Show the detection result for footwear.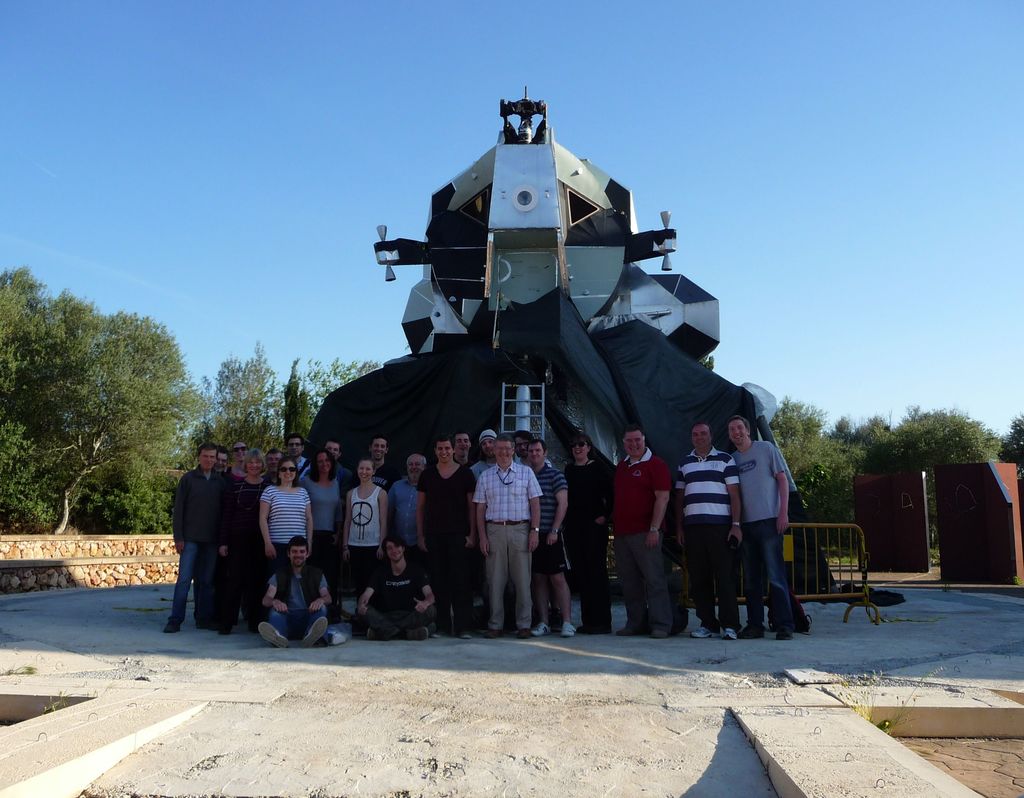
<bbox>161, 618, 183, 635</bbox>.
